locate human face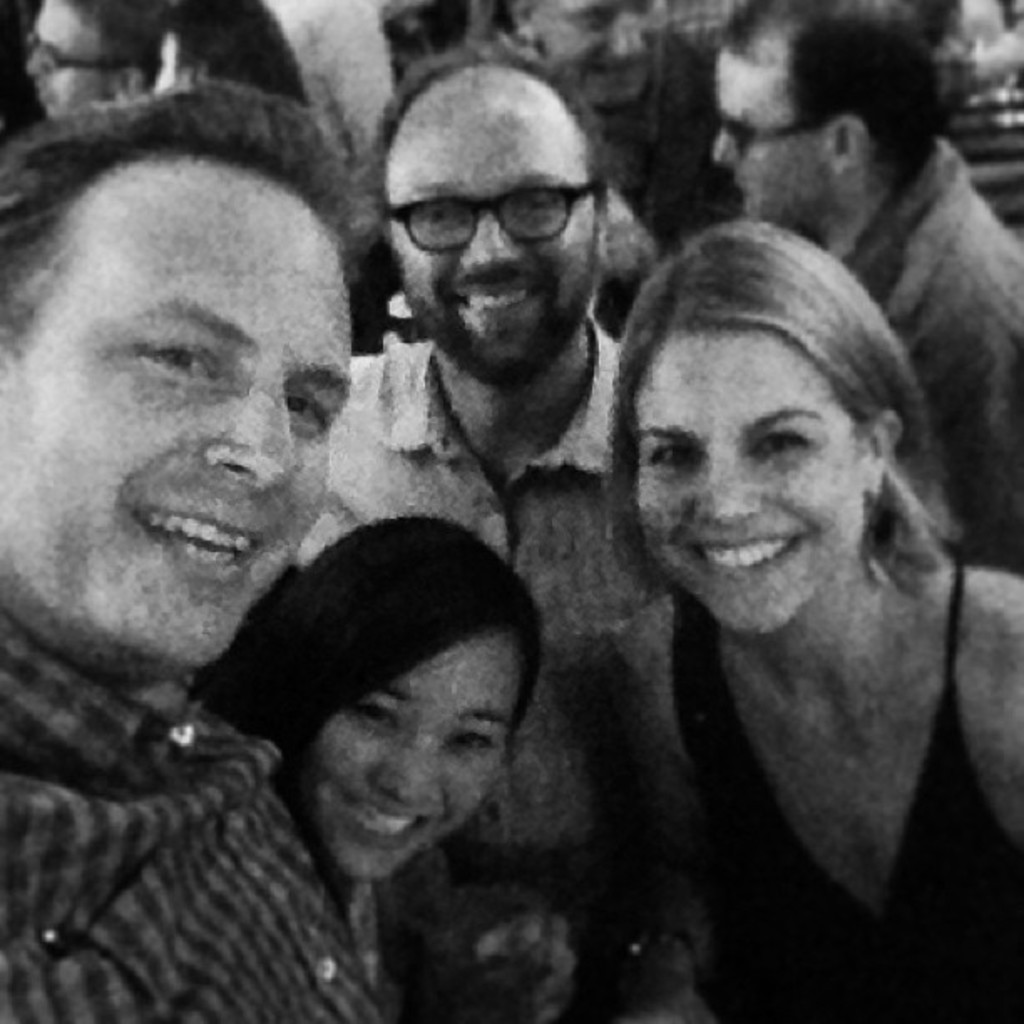
151,38,187,97
